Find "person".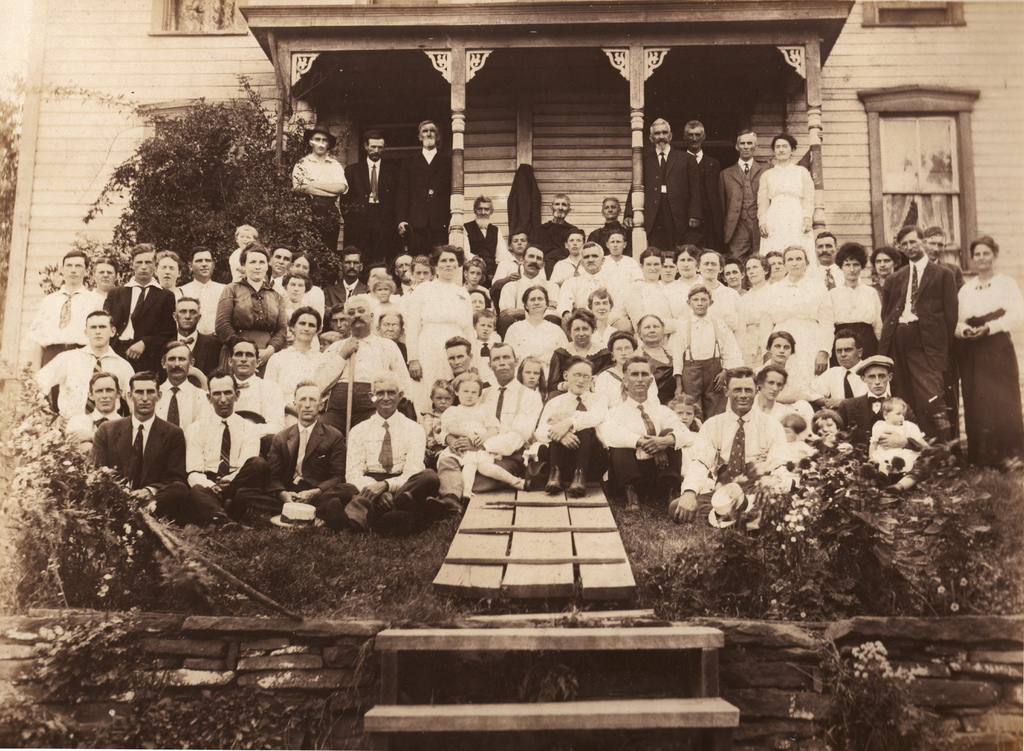
(x1=956, y1=234, x2=1023, y2=468).
